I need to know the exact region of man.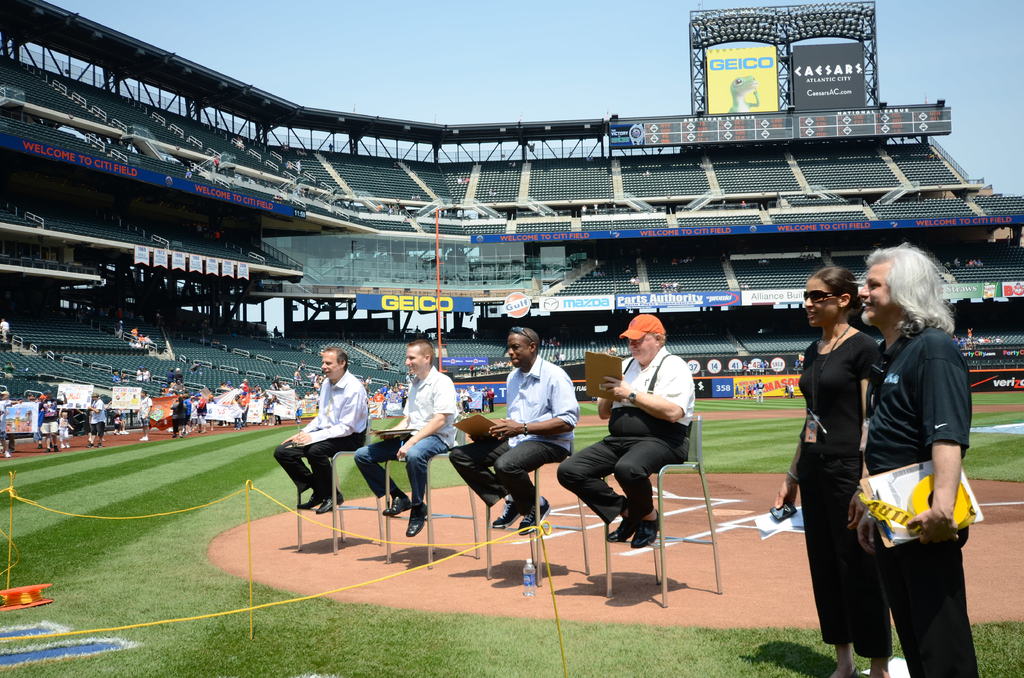
Region: {"left": 353, "top": 338, "right": 459, "bottom": 538}.
